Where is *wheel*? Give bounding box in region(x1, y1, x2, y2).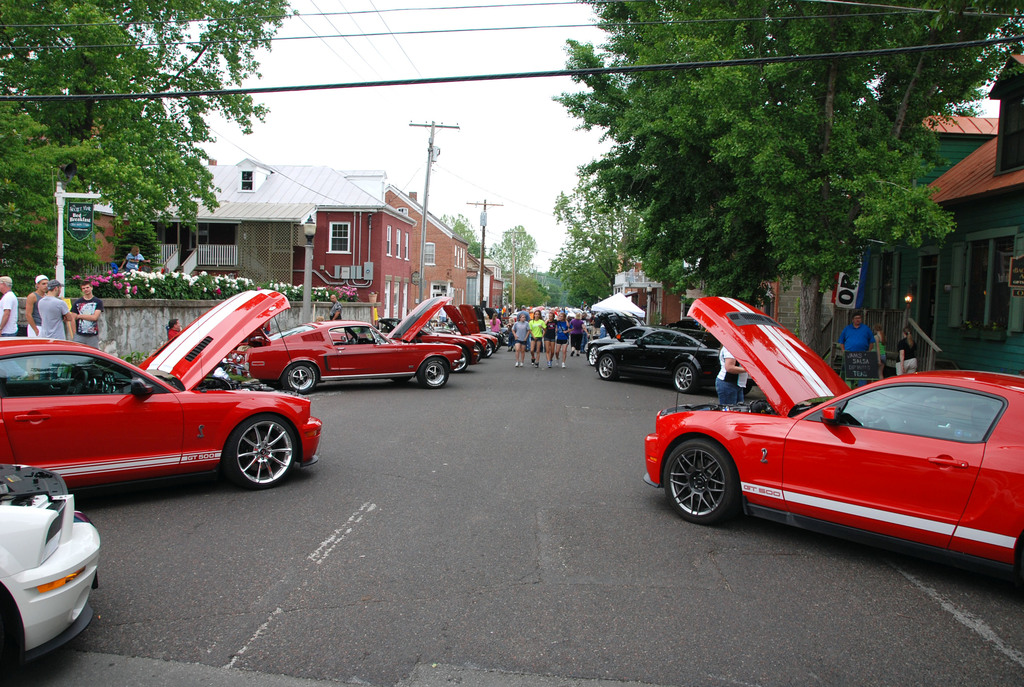
region(413, 359, 448, 388).
